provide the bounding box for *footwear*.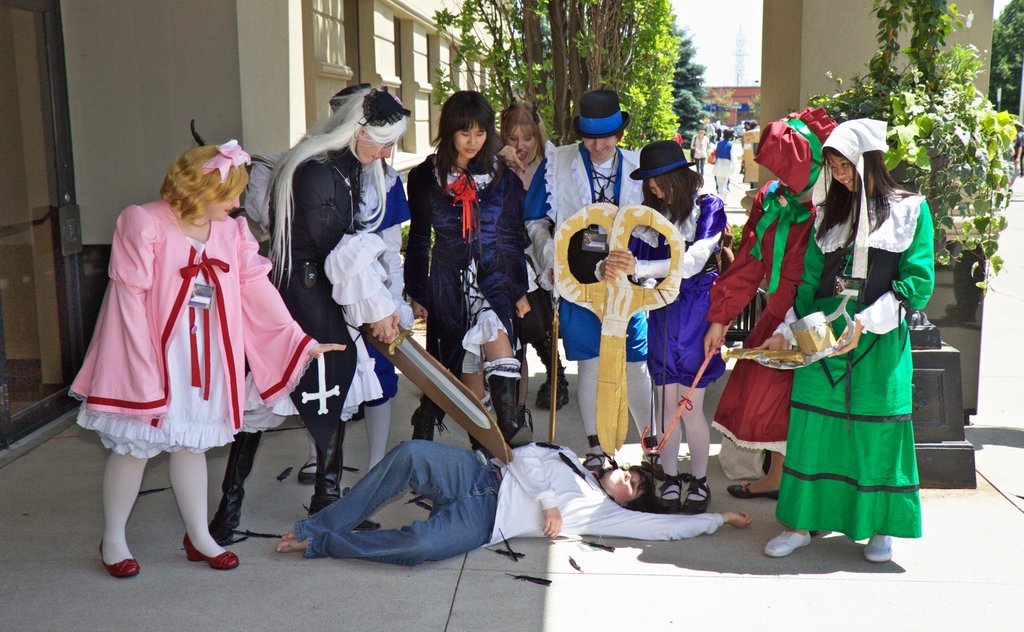
[643,461,681,513].
